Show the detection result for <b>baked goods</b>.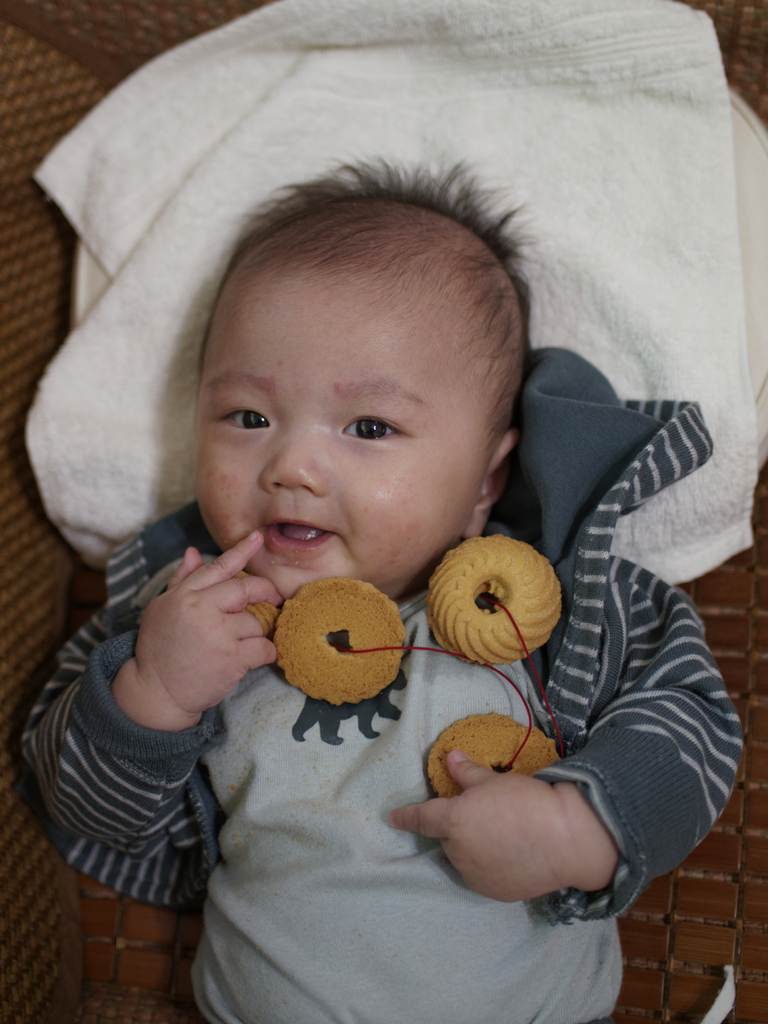
<bbox>233, 567, 275, 634</bbox>.
